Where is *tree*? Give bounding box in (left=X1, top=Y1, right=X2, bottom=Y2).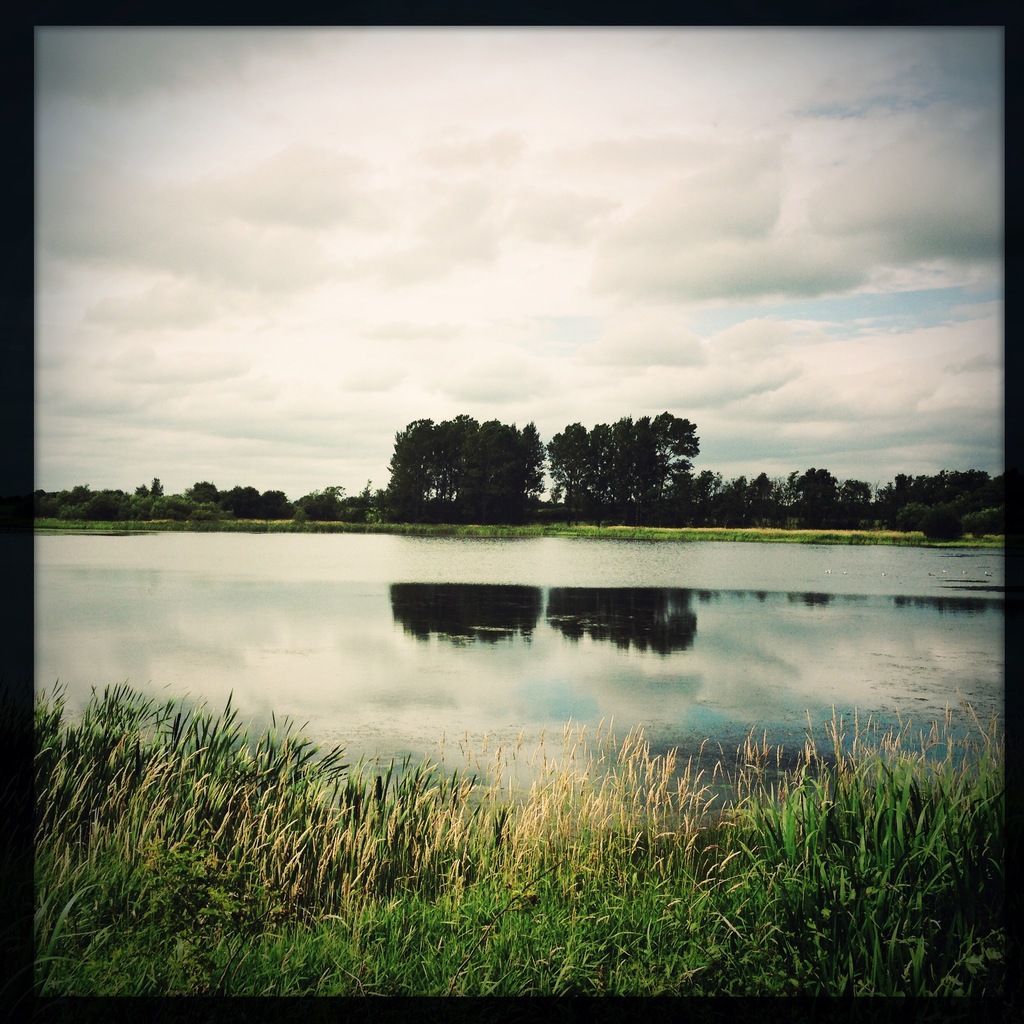
(left=544, top=421, right=591, bottom=521).
